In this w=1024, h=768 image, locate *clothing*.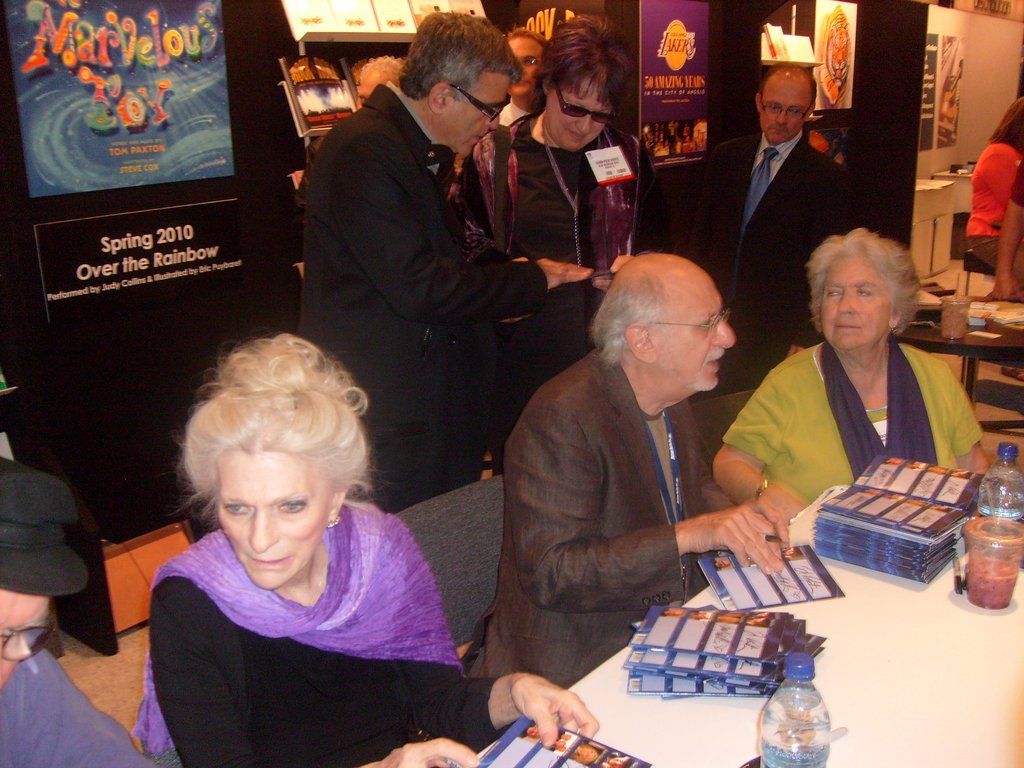
Bounding box: select_region(124, 441, 482, 765).
